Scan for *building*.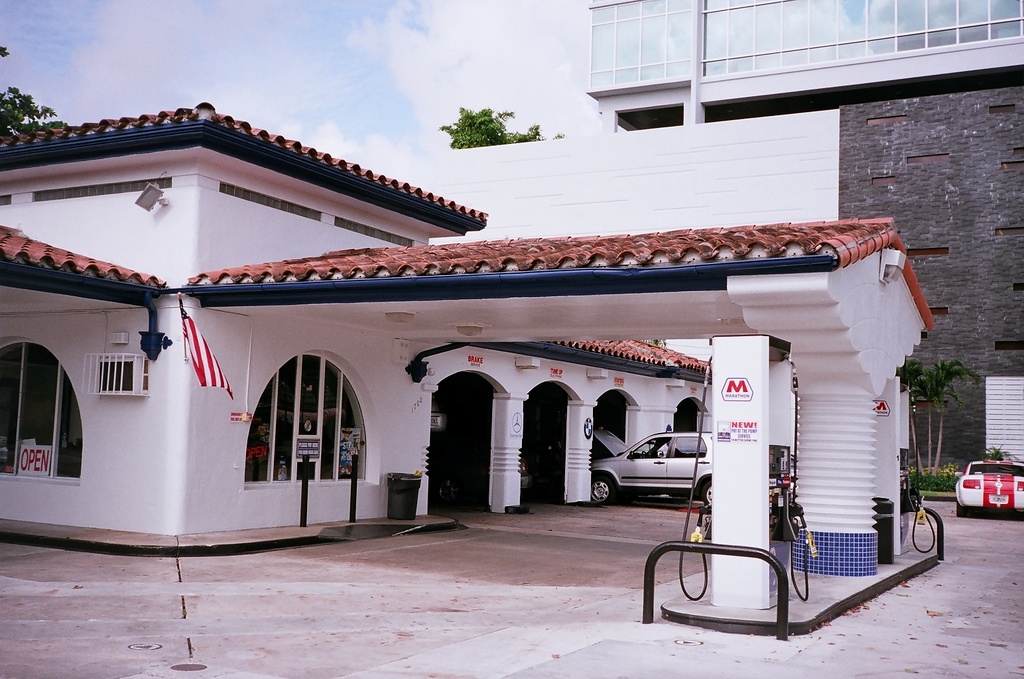
Scan result: bbox(588, 2, 1023, 135).
